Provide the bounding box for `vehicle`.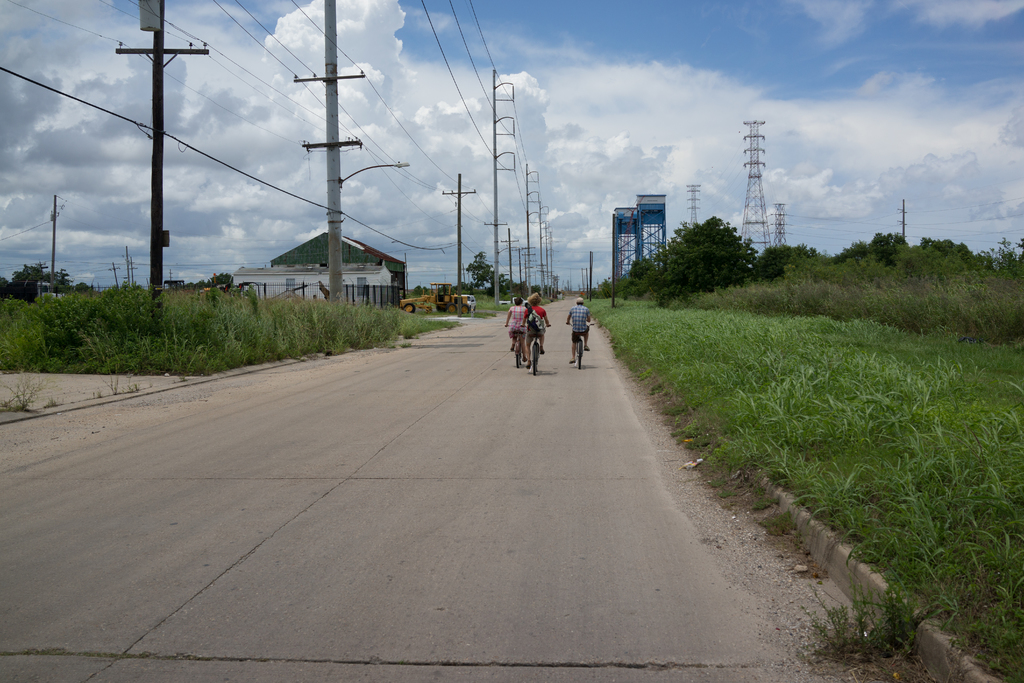
x1=524 y1=330 x2=545 y2=368.
